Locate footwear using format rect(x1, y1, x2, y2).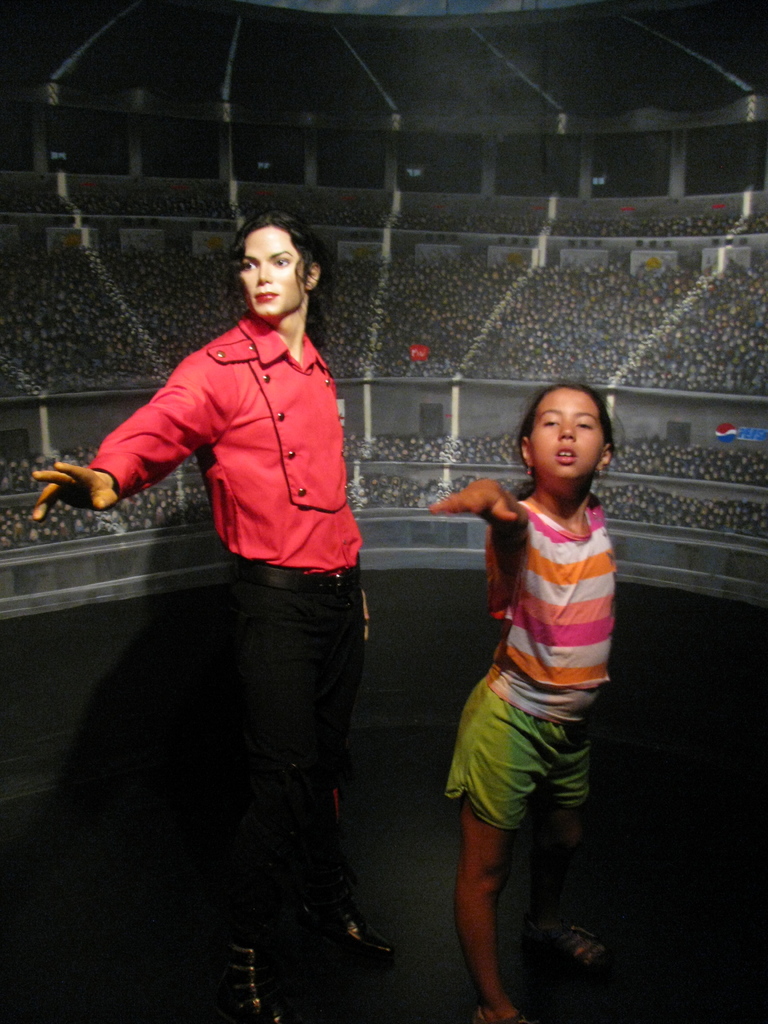
rect(535, 911, 621, 989).
